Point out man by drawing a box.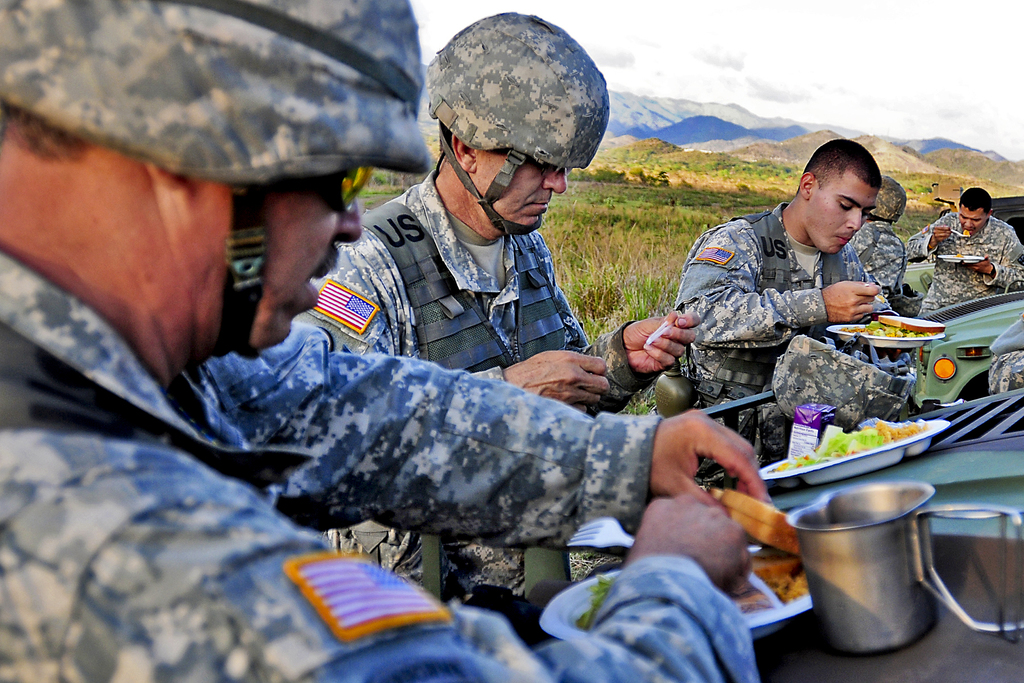
bbox=[298, 13, 700, 600].
